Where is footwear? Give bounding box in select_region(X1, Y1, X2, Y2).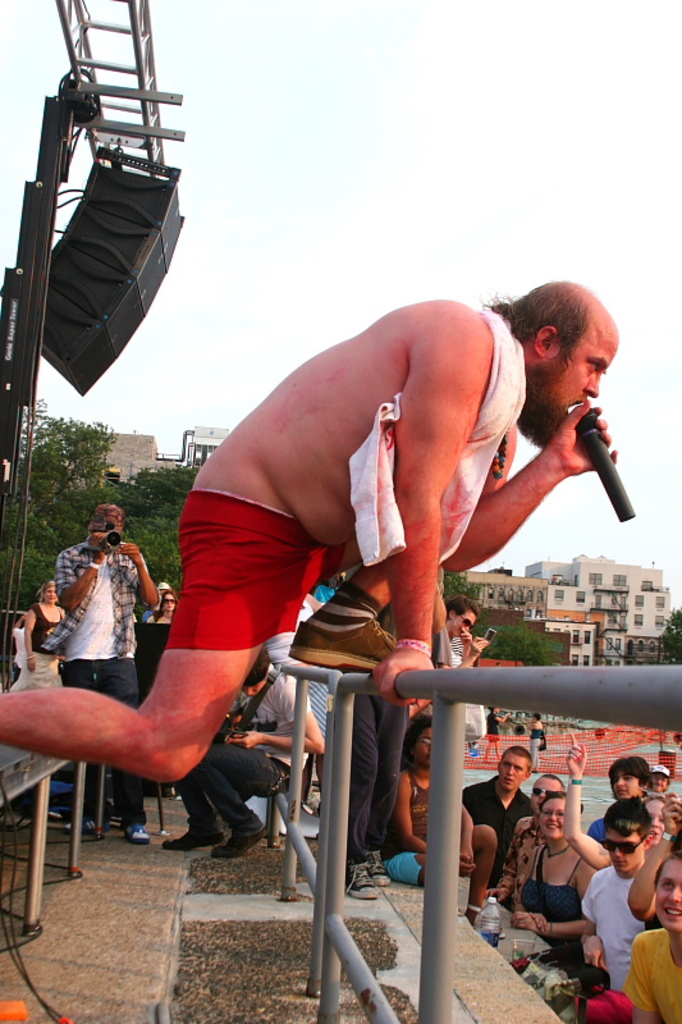
select_region(156, 827, 219, 855).
